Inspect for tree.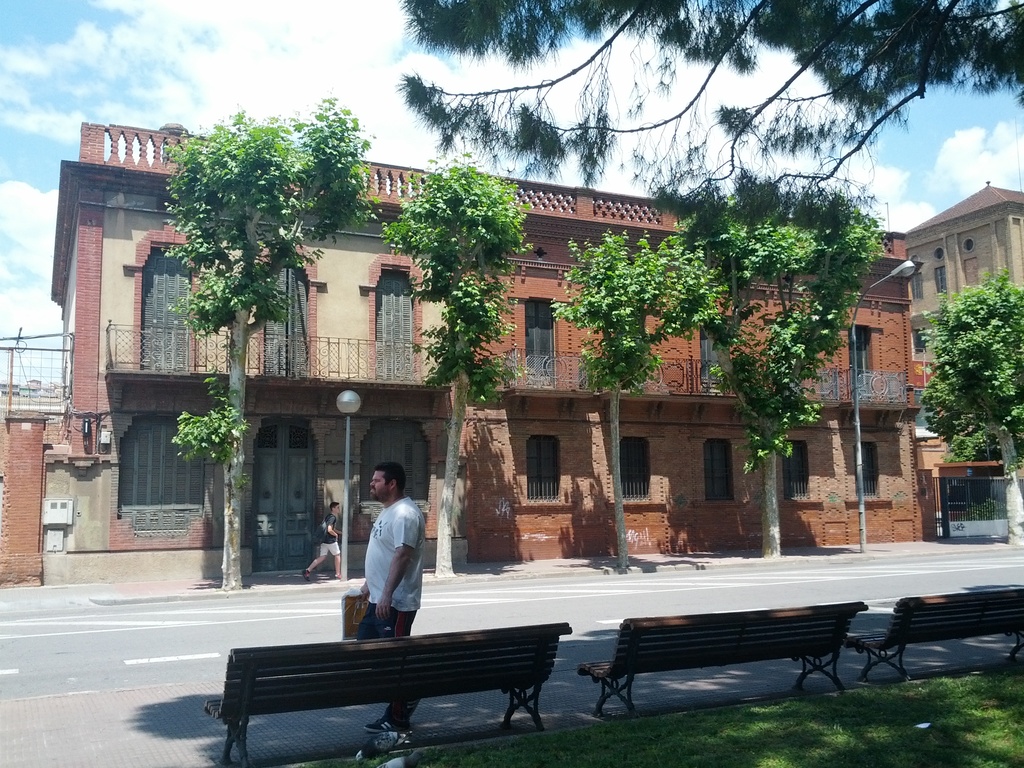
Inspection: [155,90,367,589].
